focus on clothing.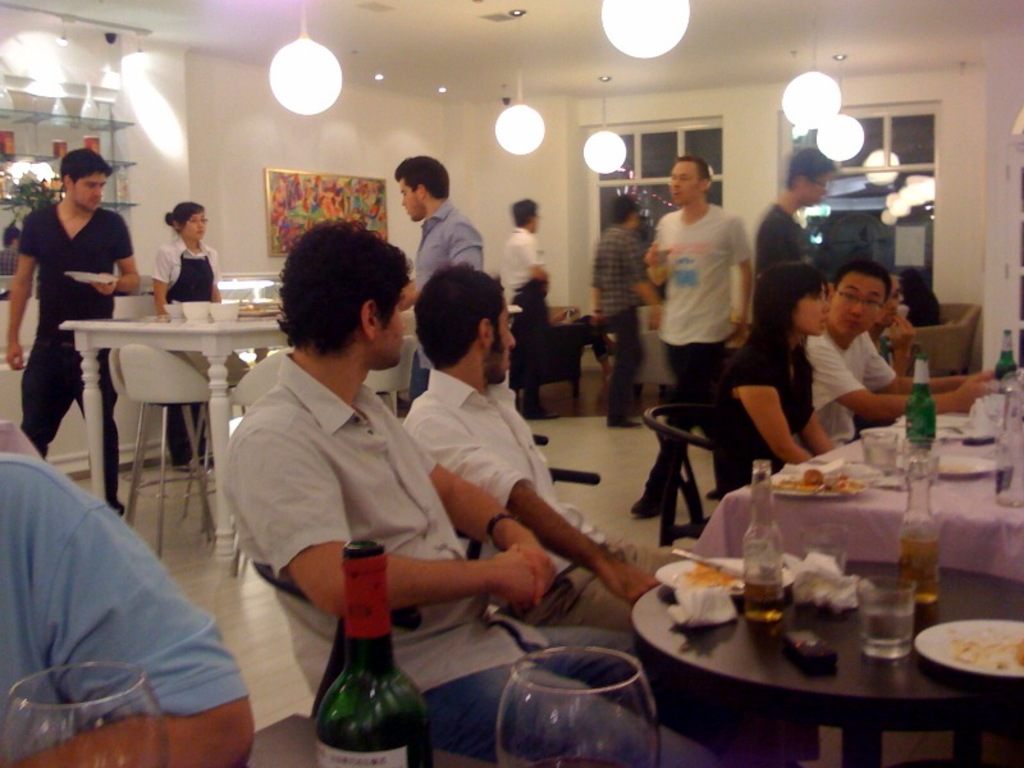
Focused at [754,202,813,288].
